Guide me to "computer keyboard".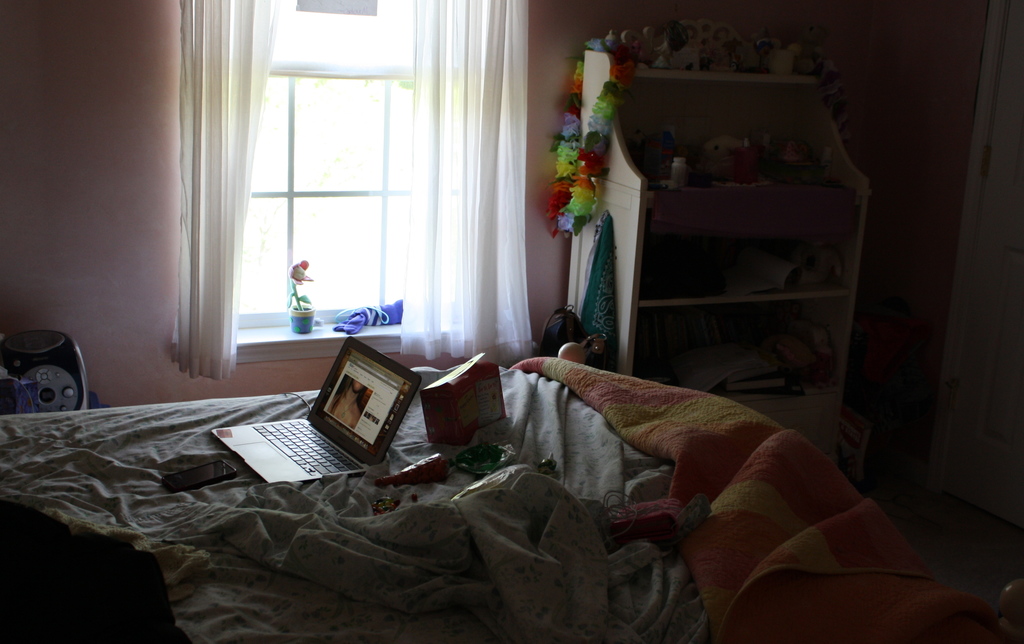
Guidance: <box>249,416,362,479</box>.
